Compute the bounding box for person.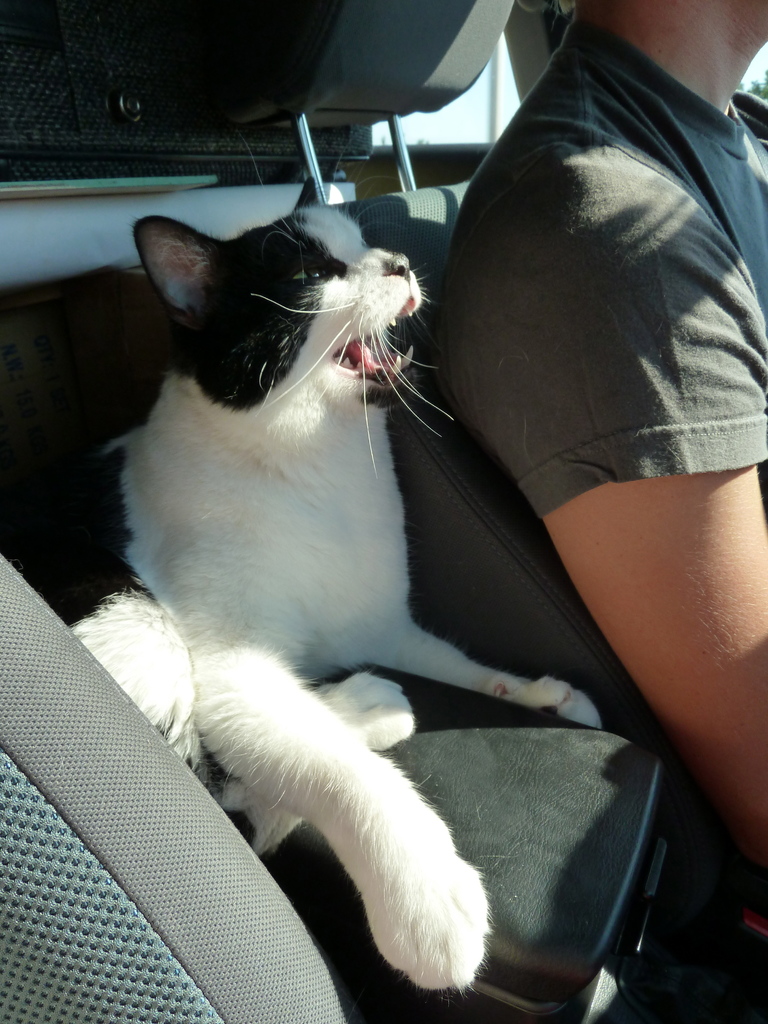
region(426, 0, 767, 870).
